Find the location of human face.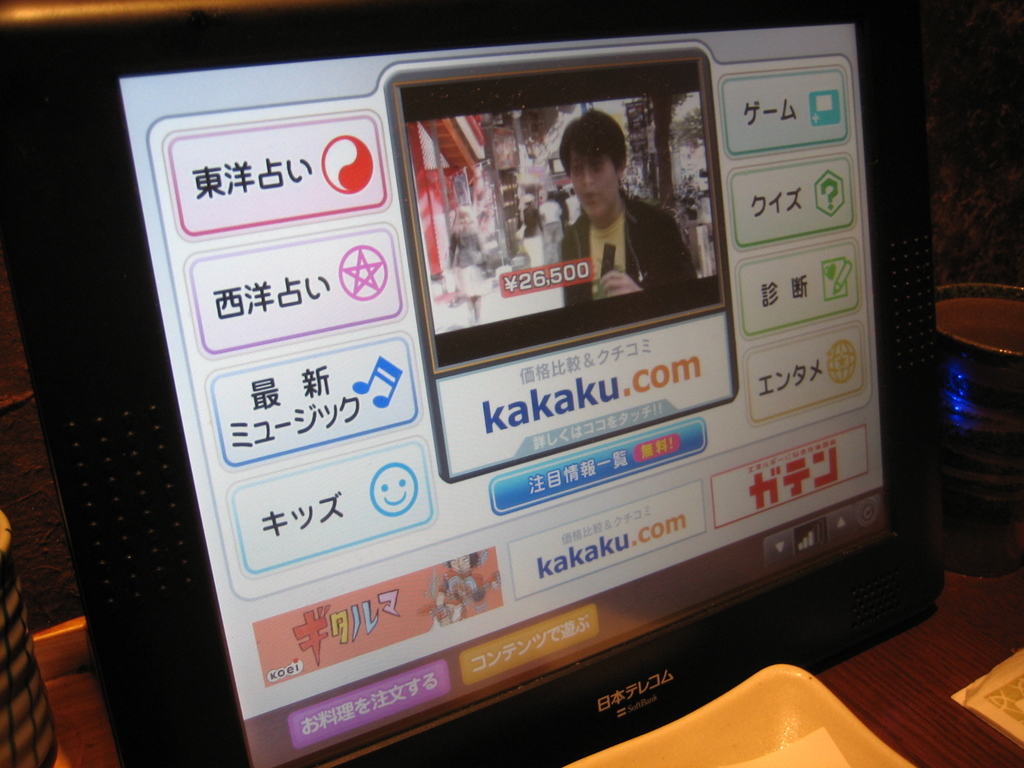
Location: crop(569, 148, 617, 218).
